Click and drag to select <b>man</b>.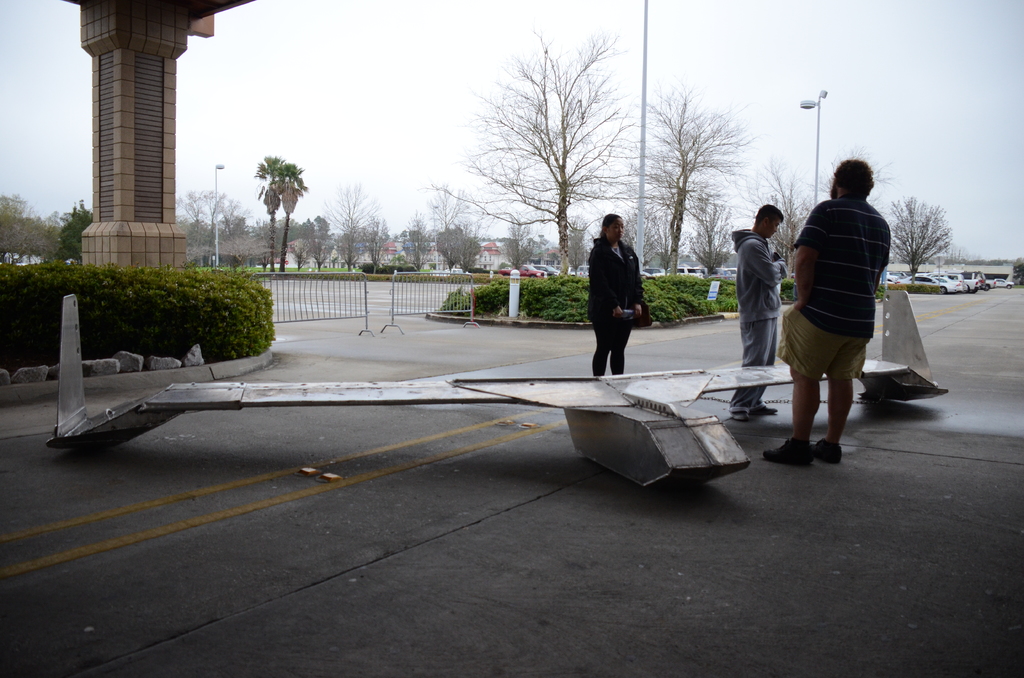
Selection: region(729, 205, 792, 425).
